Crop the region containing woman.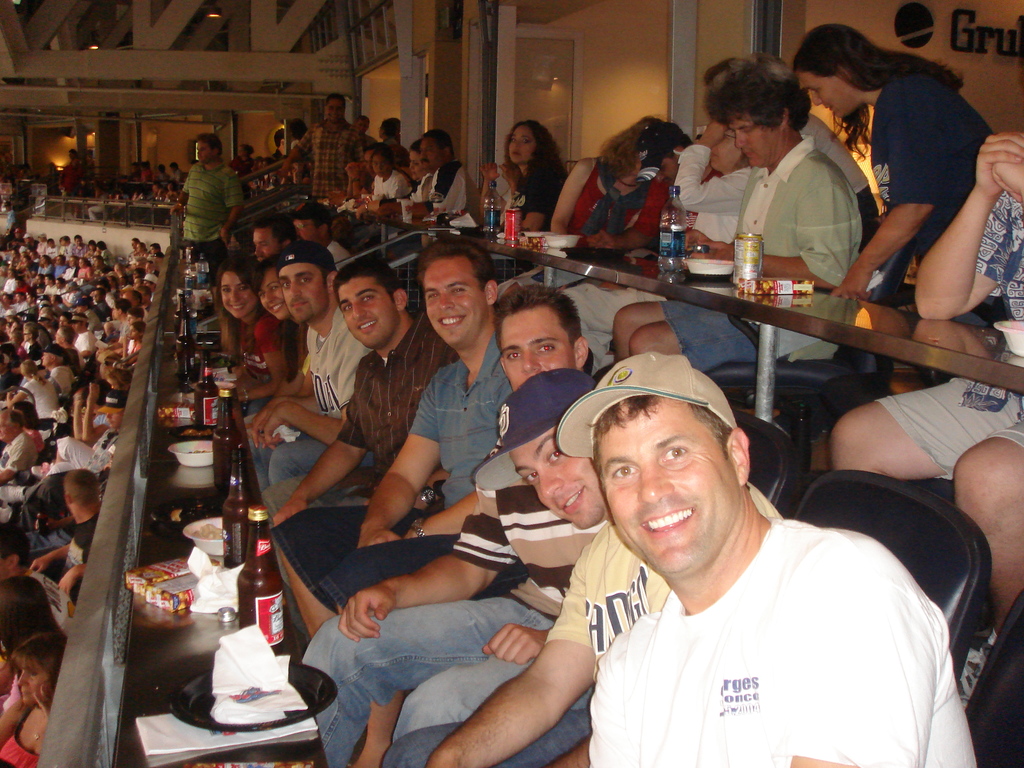
Crop region: crop(232, 256, 315, 430).
